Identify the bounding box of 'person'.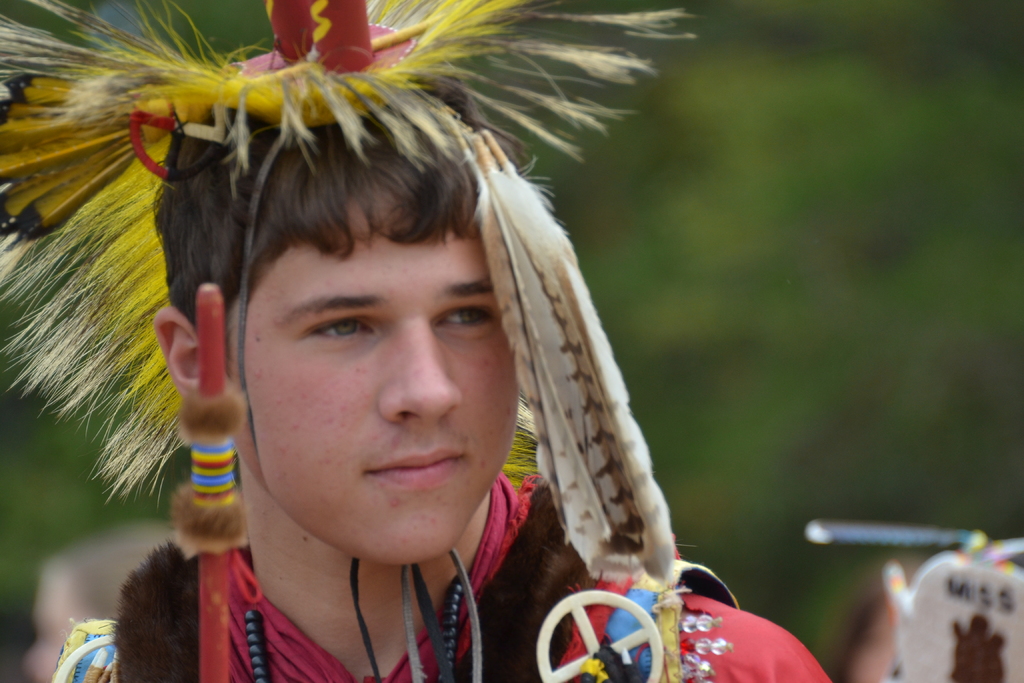
x1=132, y1=44, x2=799, y2=682.
